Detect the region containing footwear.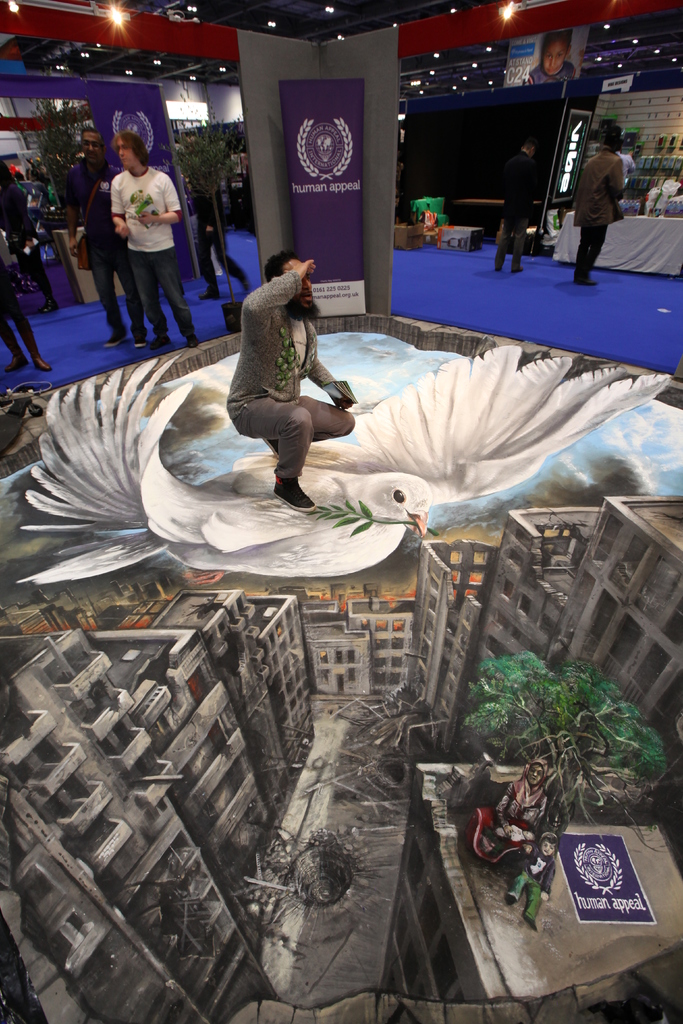
[left=262, top=439, right=279, bottom=462].
